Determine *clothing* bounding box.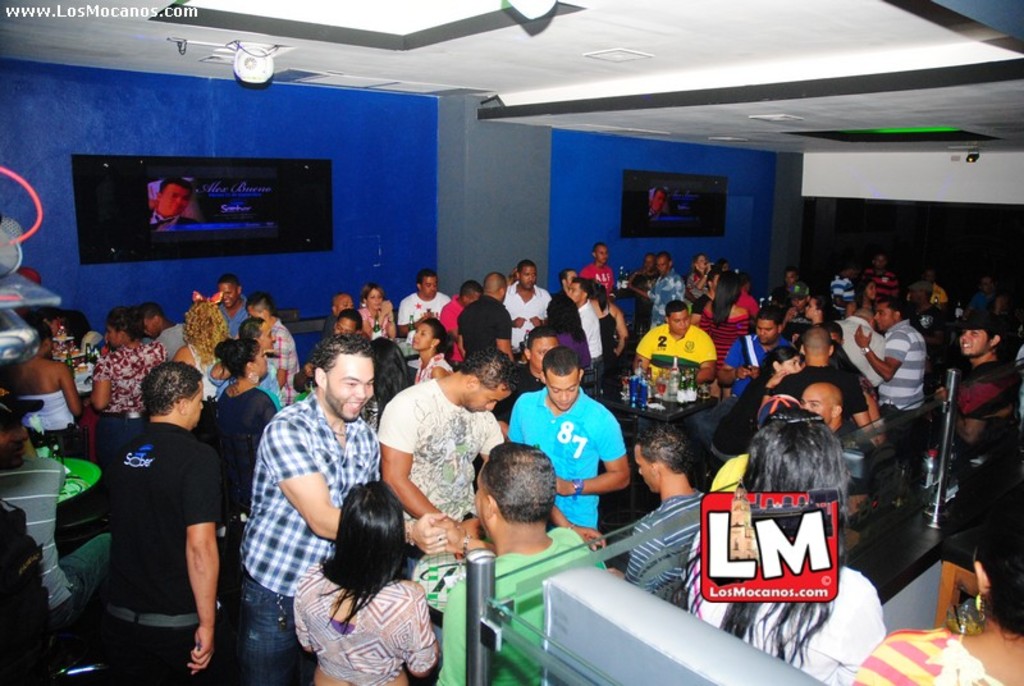
Determined: select_region(854, 628, 1005, 685).
